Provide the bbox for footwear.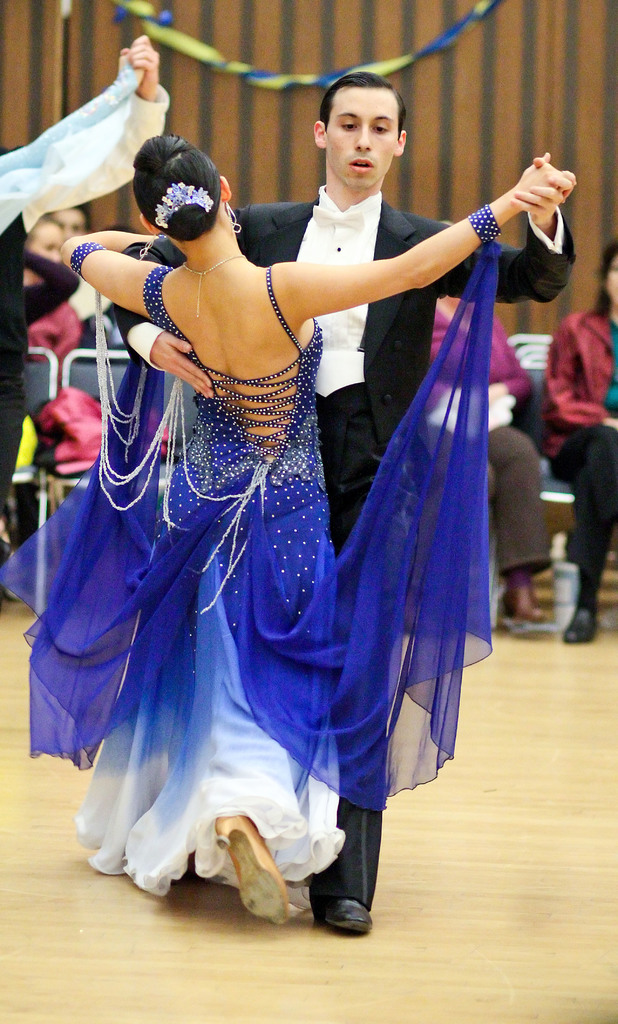
select_region(498, 580, 557, 627).
